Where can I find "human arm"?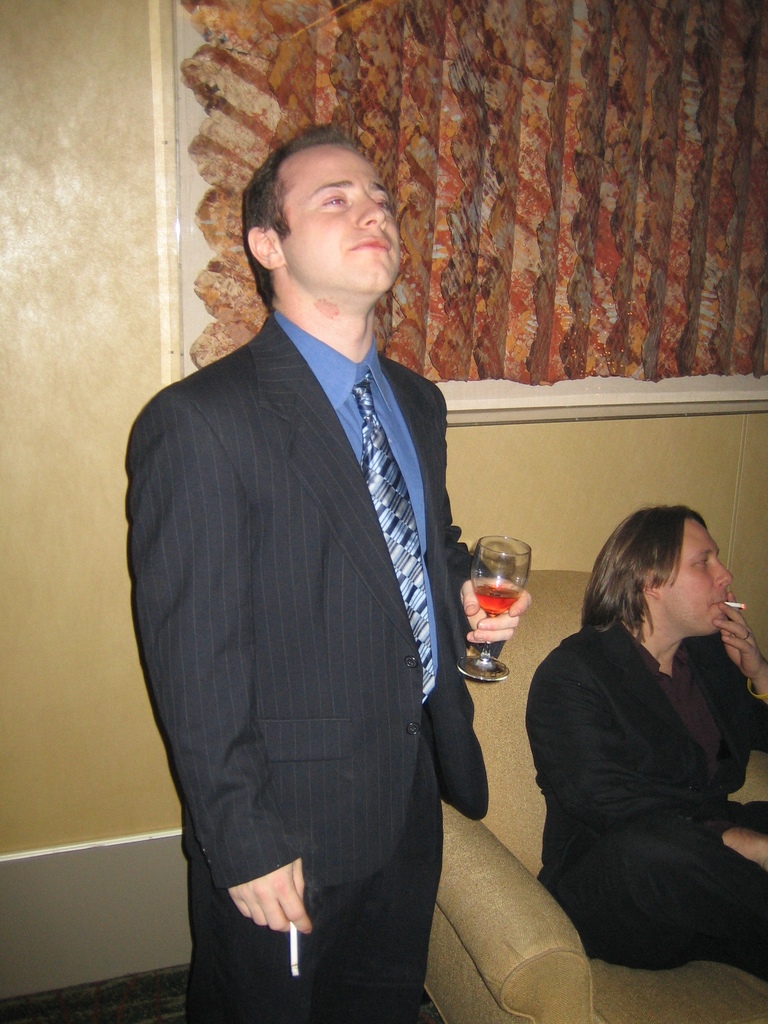
You can find it at l=531, t=646, r=767, b=884.
